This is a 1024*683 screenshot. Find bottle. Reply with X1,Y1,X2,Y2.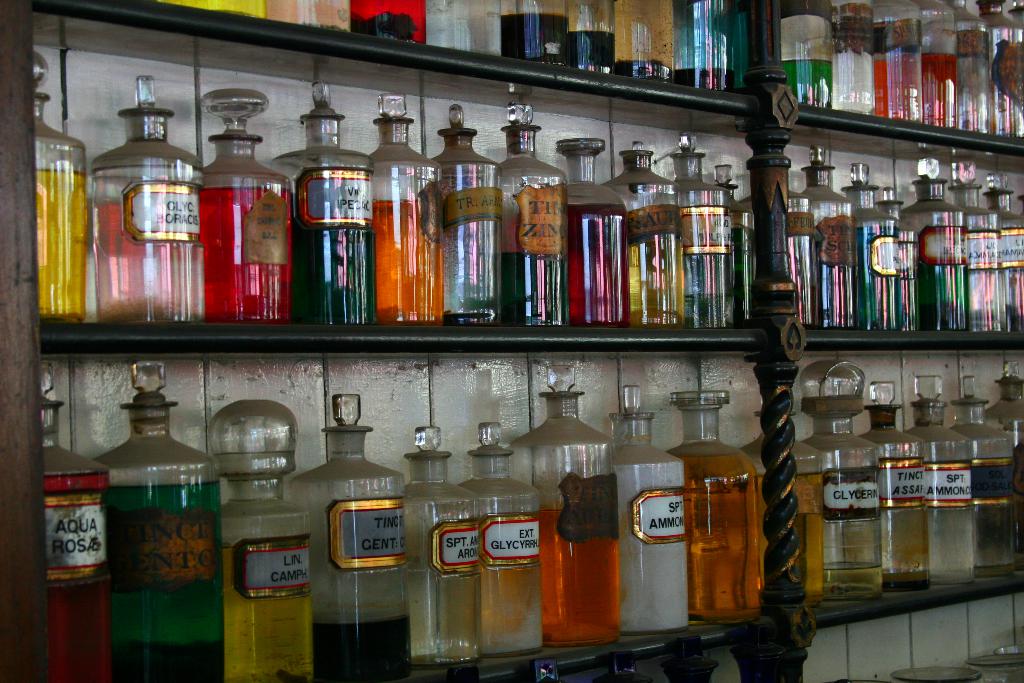
987,363,1023,429.
